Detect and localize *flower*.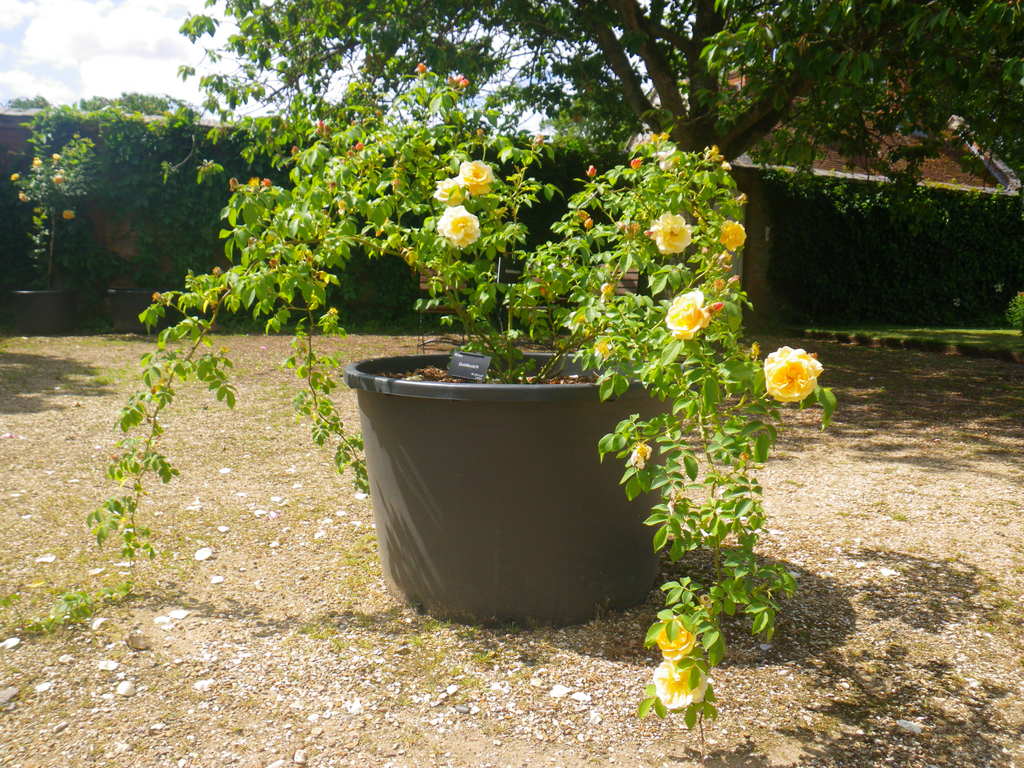
Localized at left=11, top=169, right=22, bottom=180.
